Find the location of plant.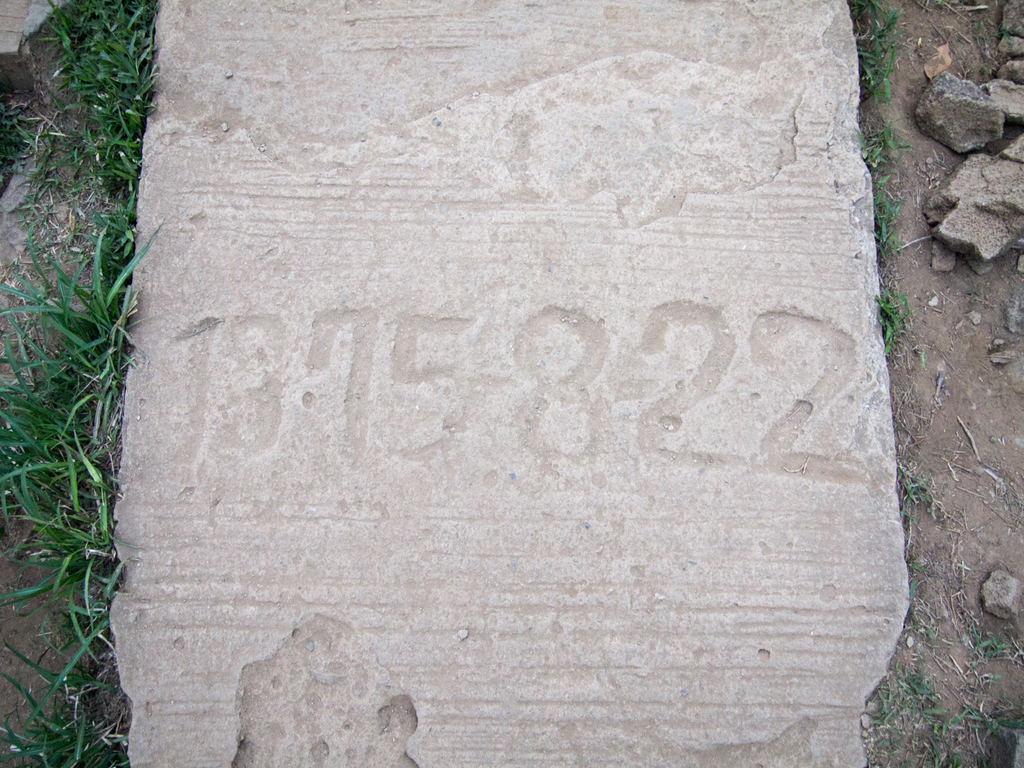
Location: [949,697,1023,767].
